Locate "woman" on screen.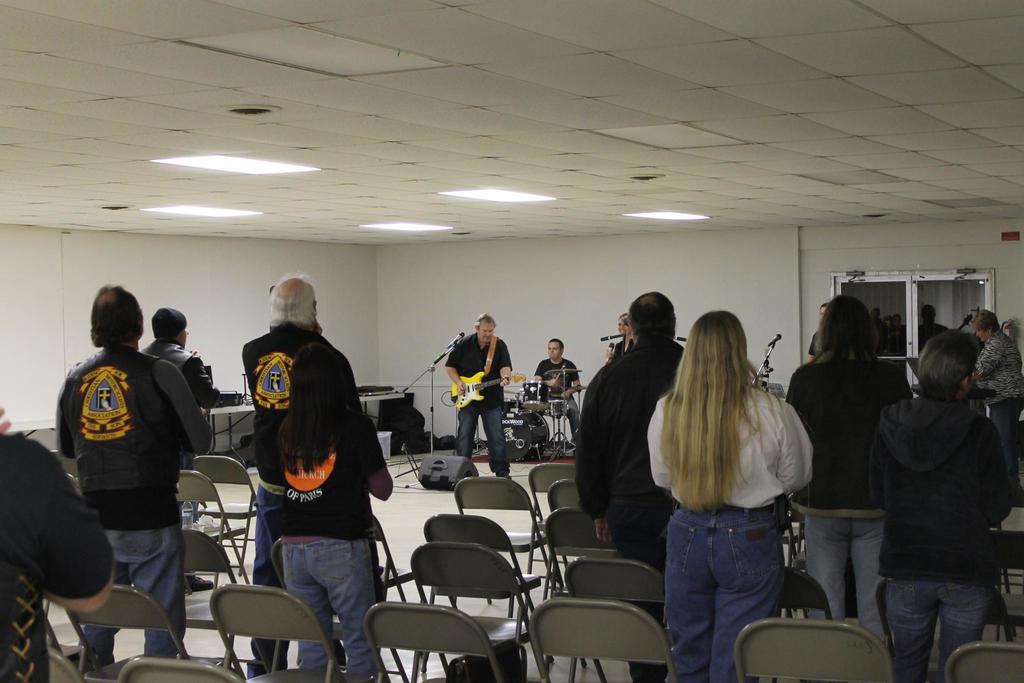
On screen at Rect(647, 315, 836, 672).
